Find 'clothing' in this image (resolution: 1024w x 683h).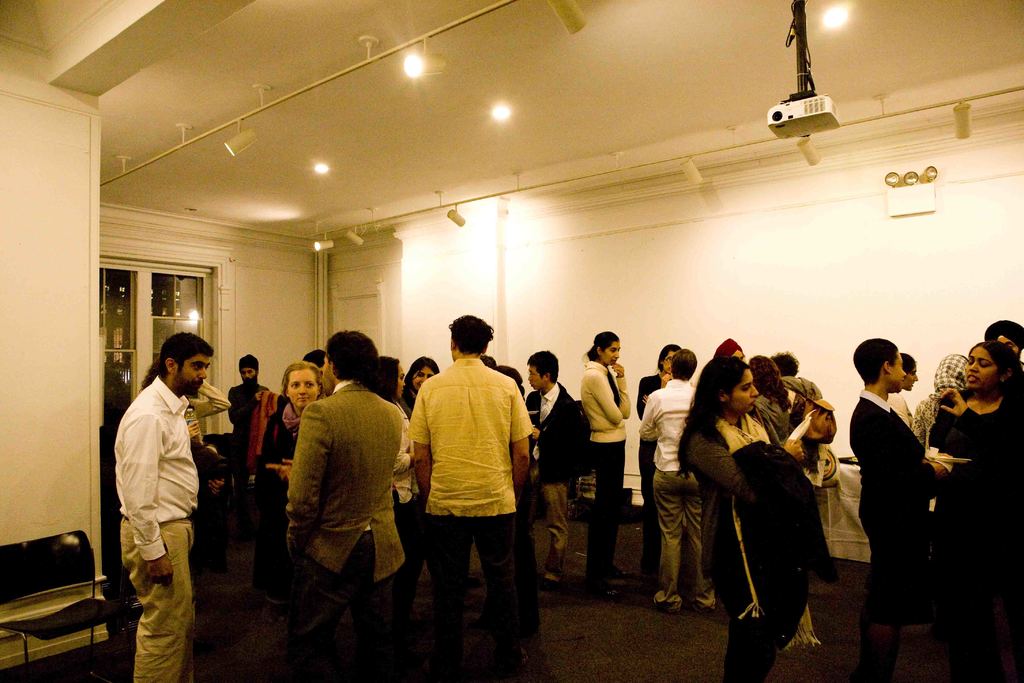
<bbox>579, 360, 627, 435</bbox>.
